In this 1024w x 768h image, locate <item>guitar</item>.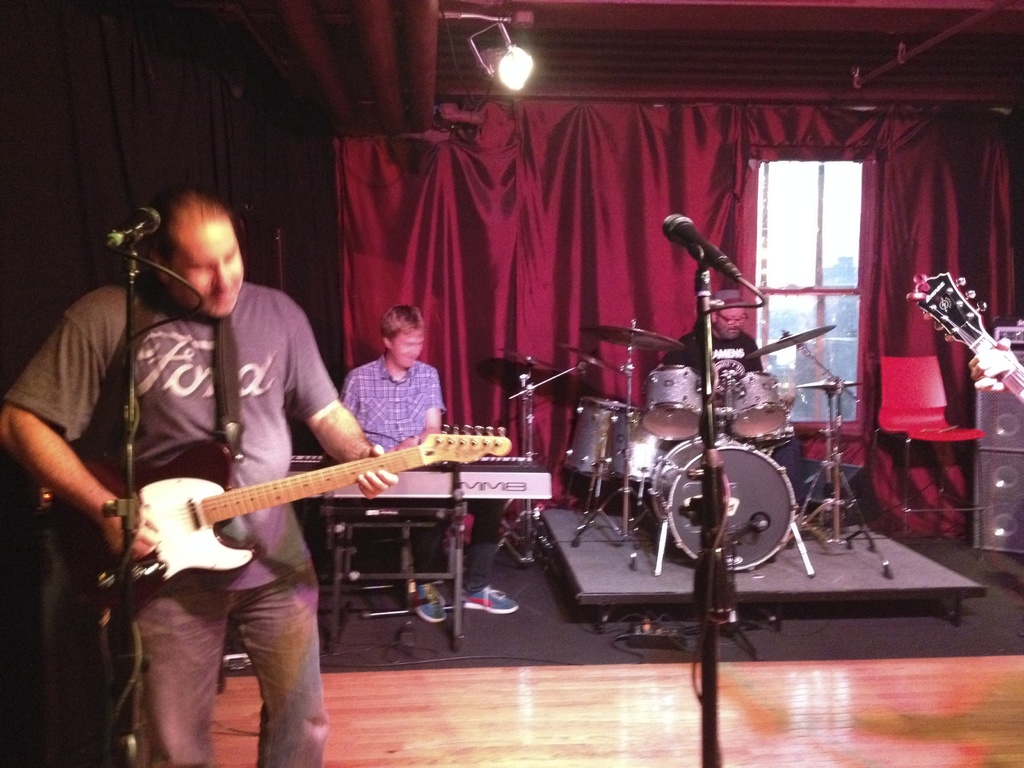
Bounding box: (33, 419, 513, 622).
